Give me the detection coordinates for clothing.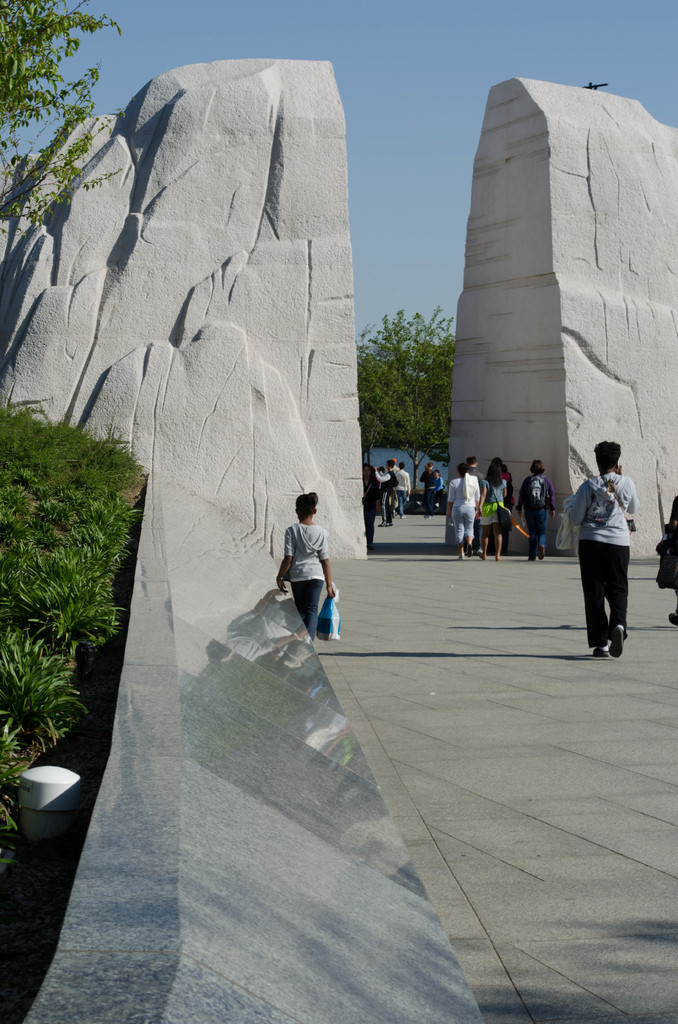
[658, 488, 677, 601].
